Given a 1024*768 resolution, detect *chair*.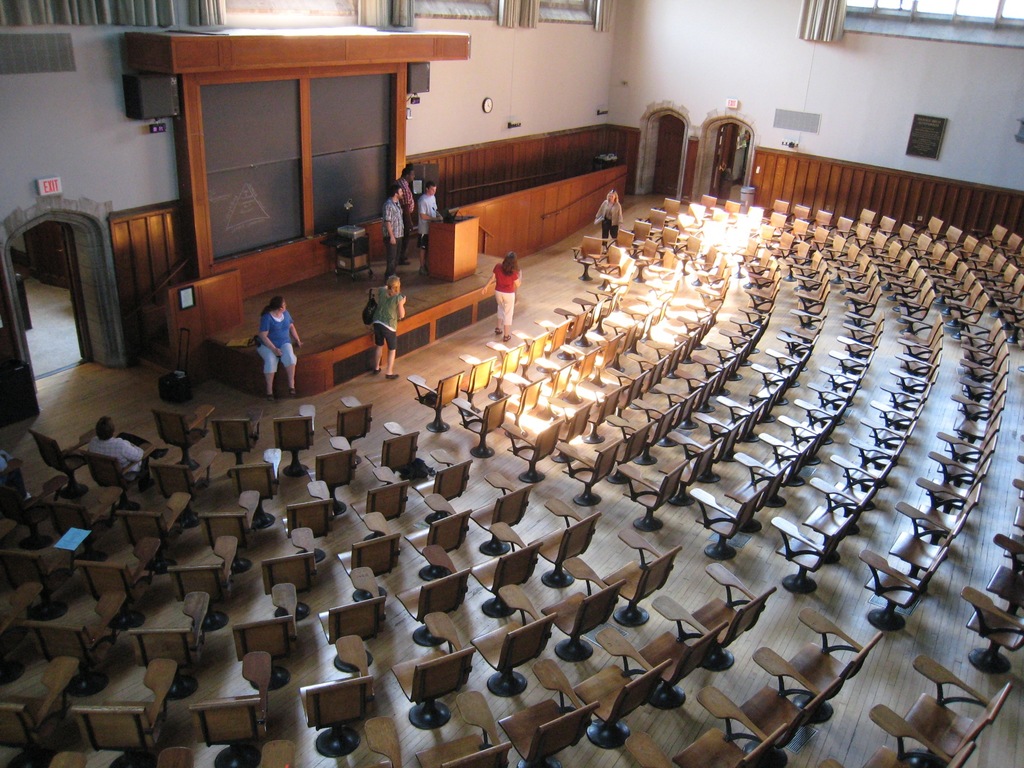
(x1=448, y1=394, x2=509, y2=458).
